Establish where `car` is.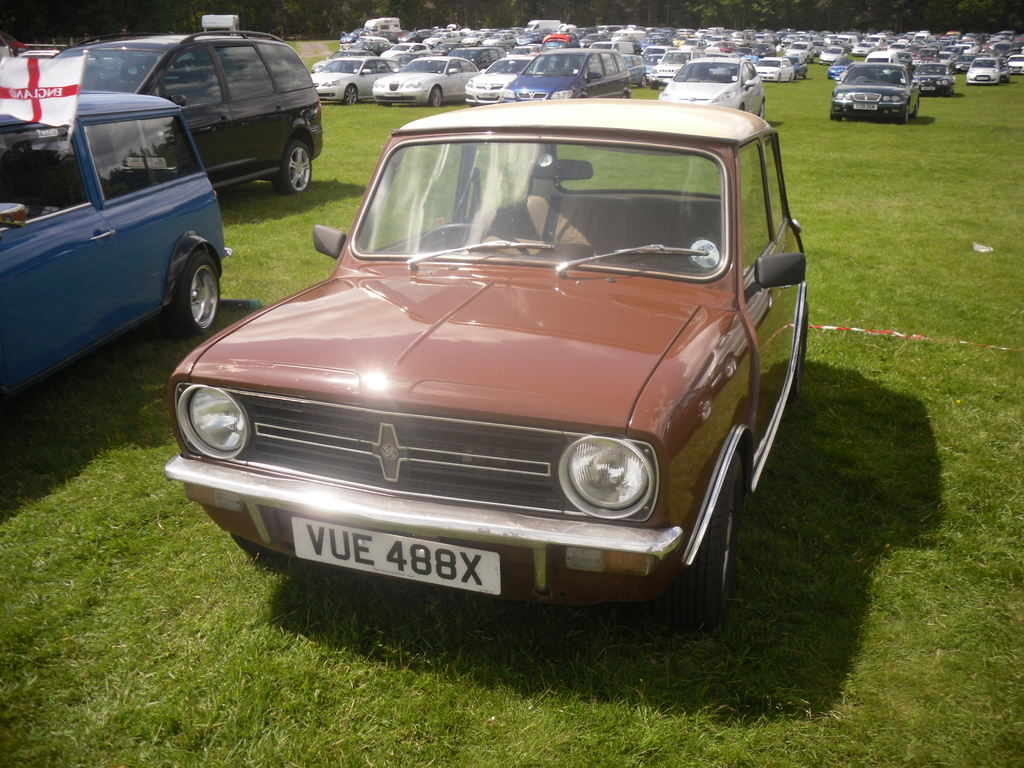
Established at 166 101 806 633.
